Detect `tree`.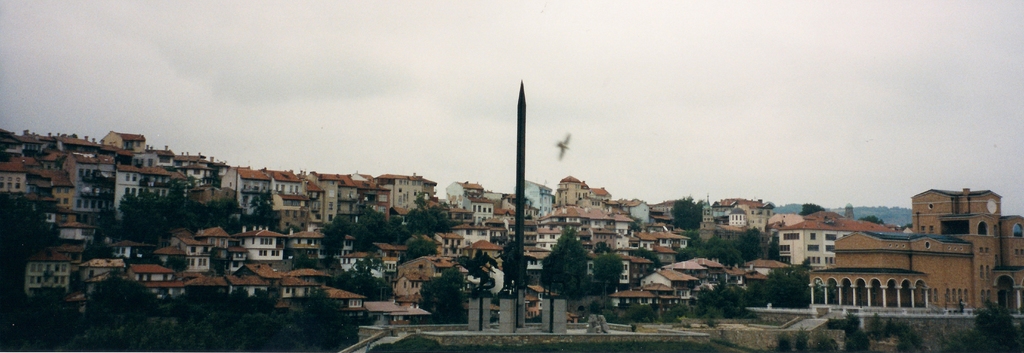
Detected at {"left": 51, "top": 264, "right": 362, "bottom": 352}.
